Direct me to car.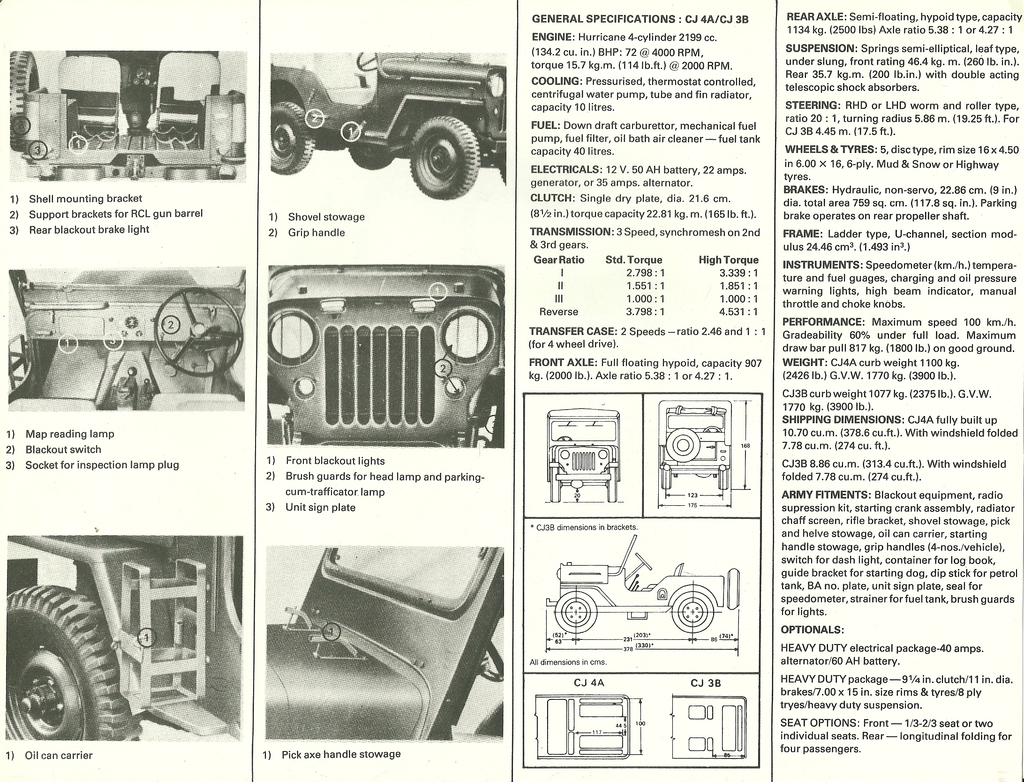
Direction: detection(11, 538, 239, 741).
